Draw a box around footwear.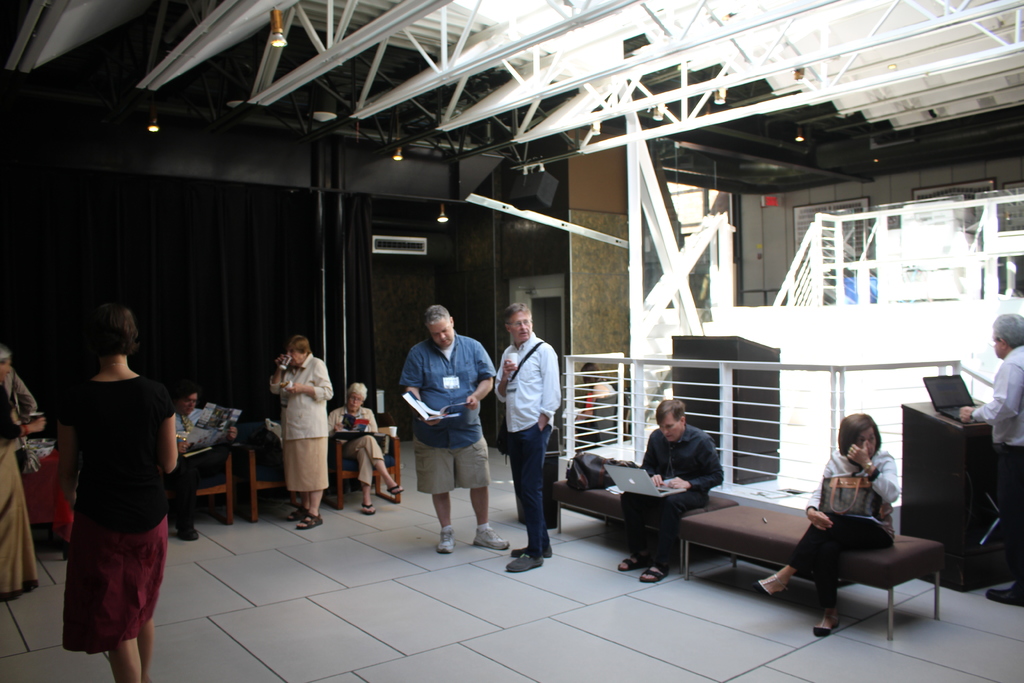
178, 526, 196, 542.
